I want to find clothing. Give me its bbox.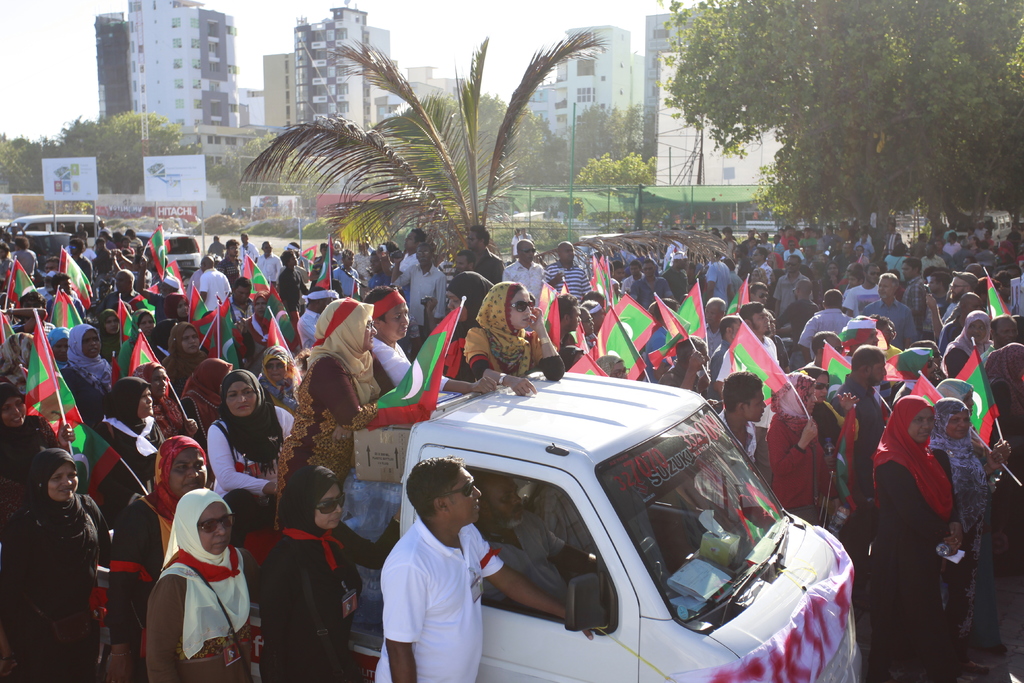
pyautogui.locateOnScreen(659, 259, 690, 298).
